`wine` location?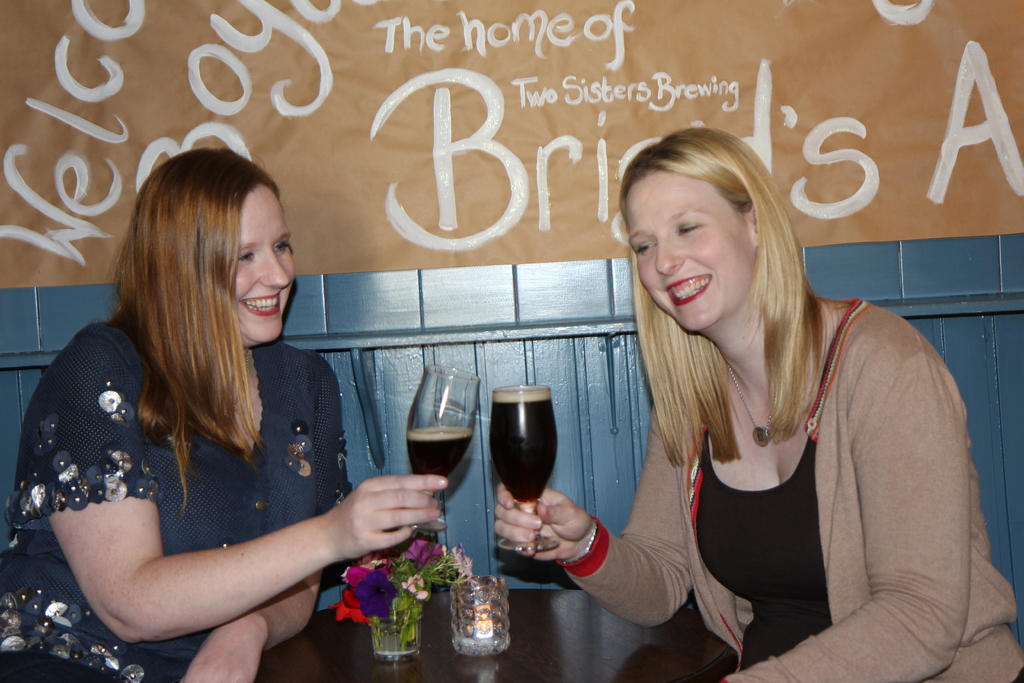
(left=492, top=395, right=553, bottom=504)
